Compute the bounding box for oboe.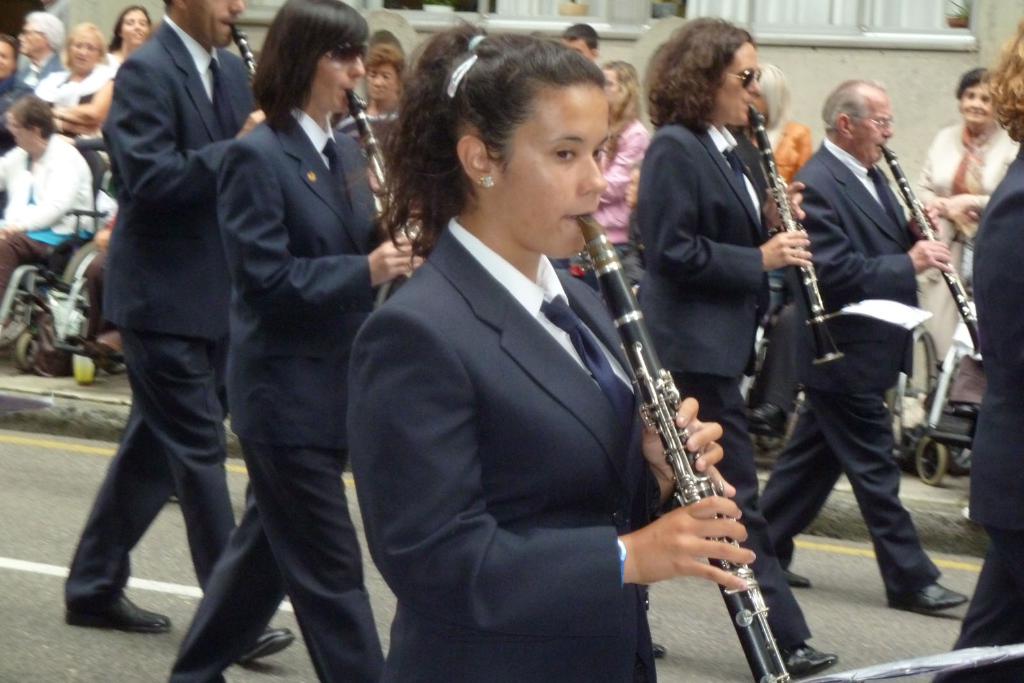
[left=571, top=222, right=822, bottom=648].
